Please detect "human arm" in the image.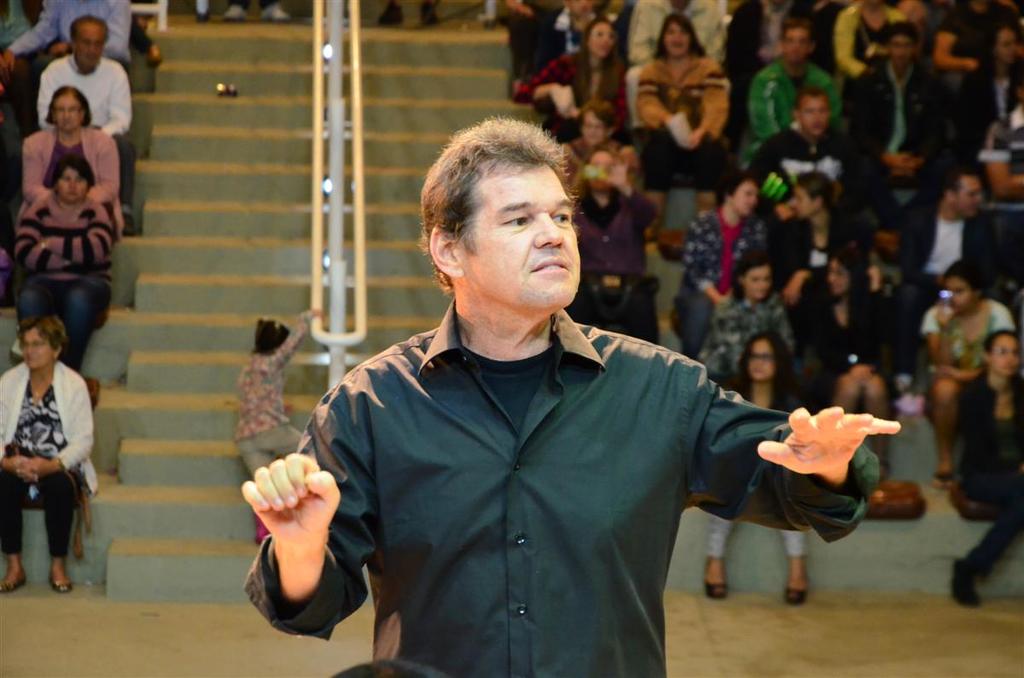
<region>827, 4, 876, 79</region>.
